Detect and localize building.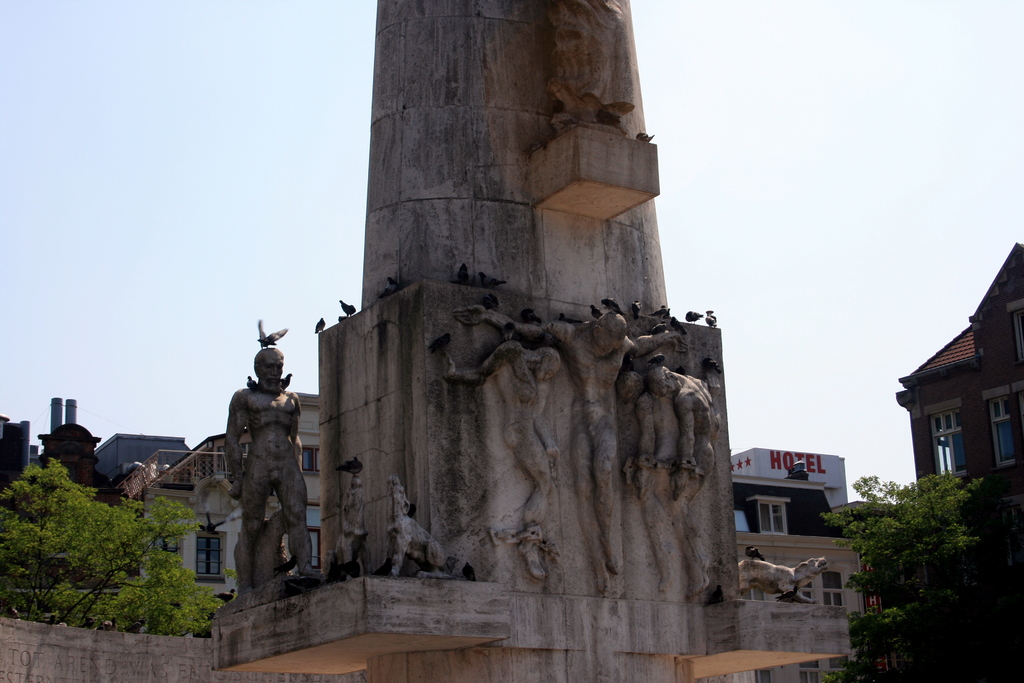
Localized at (112,394,319,598).
